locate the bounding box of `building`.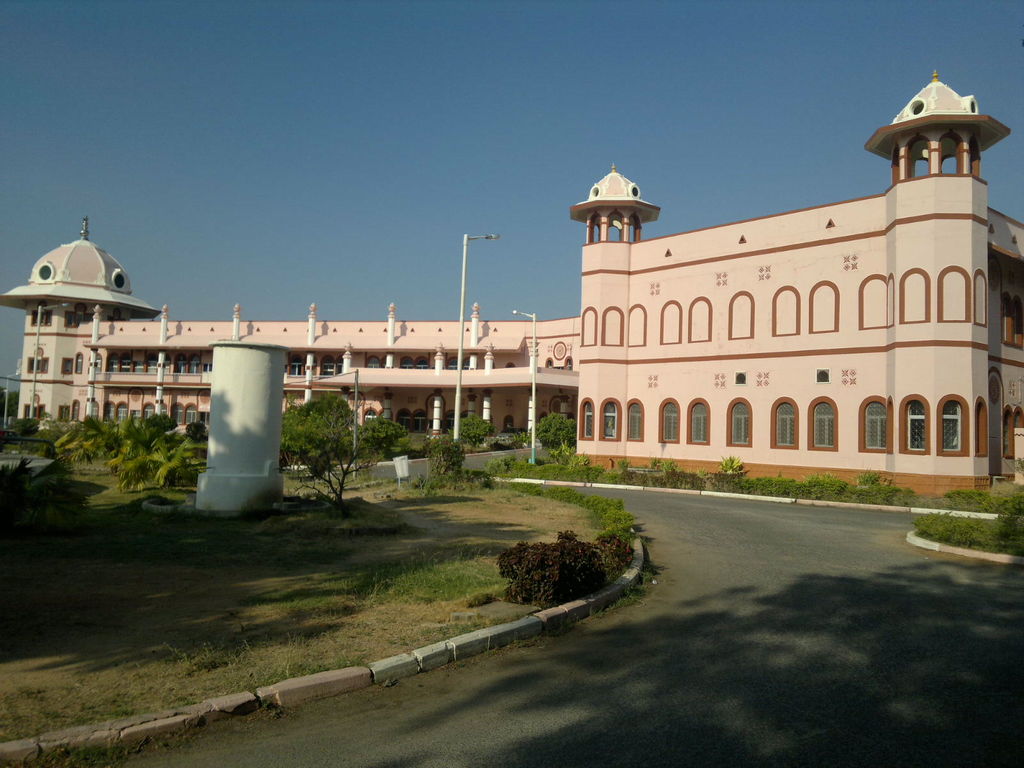
Bounding box: x1=0 y1=67 x2=1023 y2=498.
